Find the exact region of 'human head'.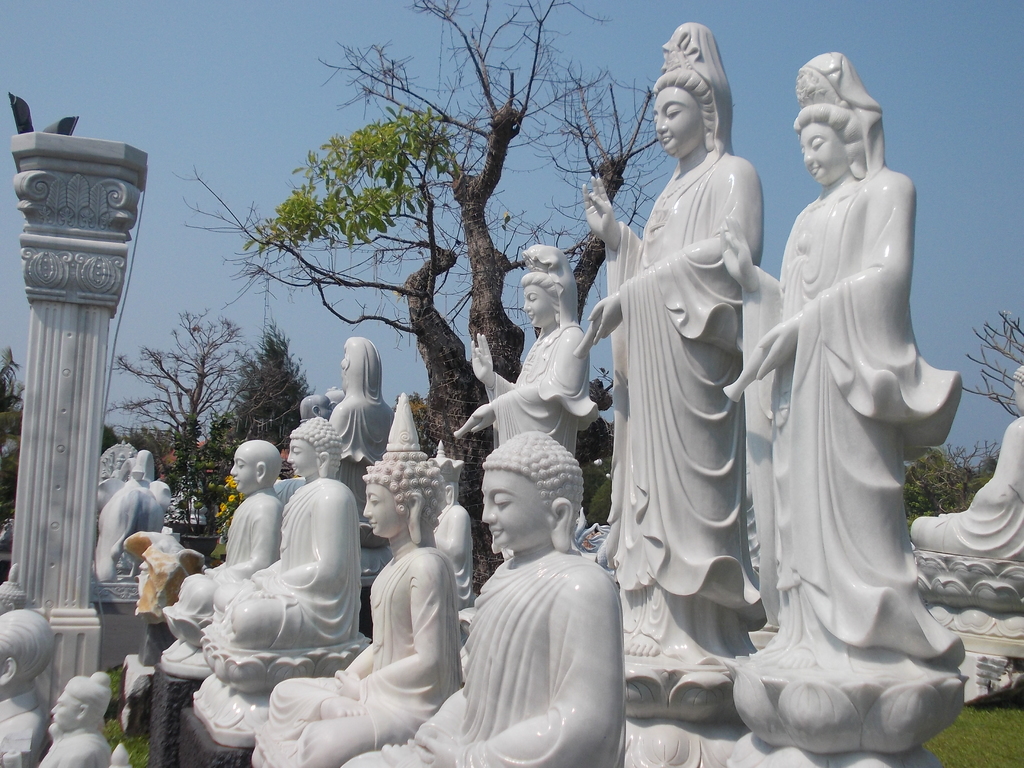
Exact region: 298 393 332 422.
